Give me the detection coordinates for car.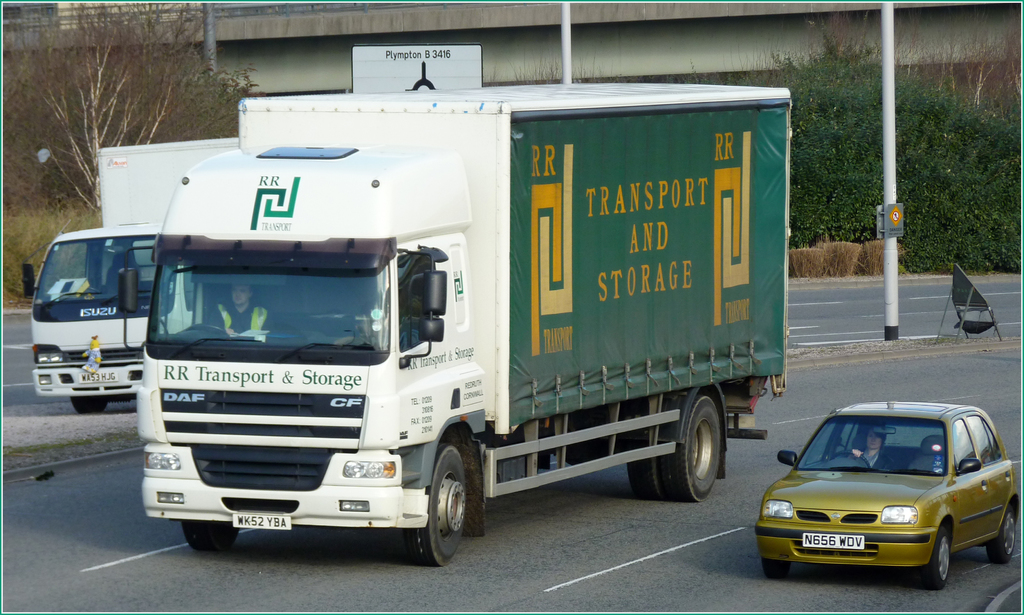
747:398:1020:588.
